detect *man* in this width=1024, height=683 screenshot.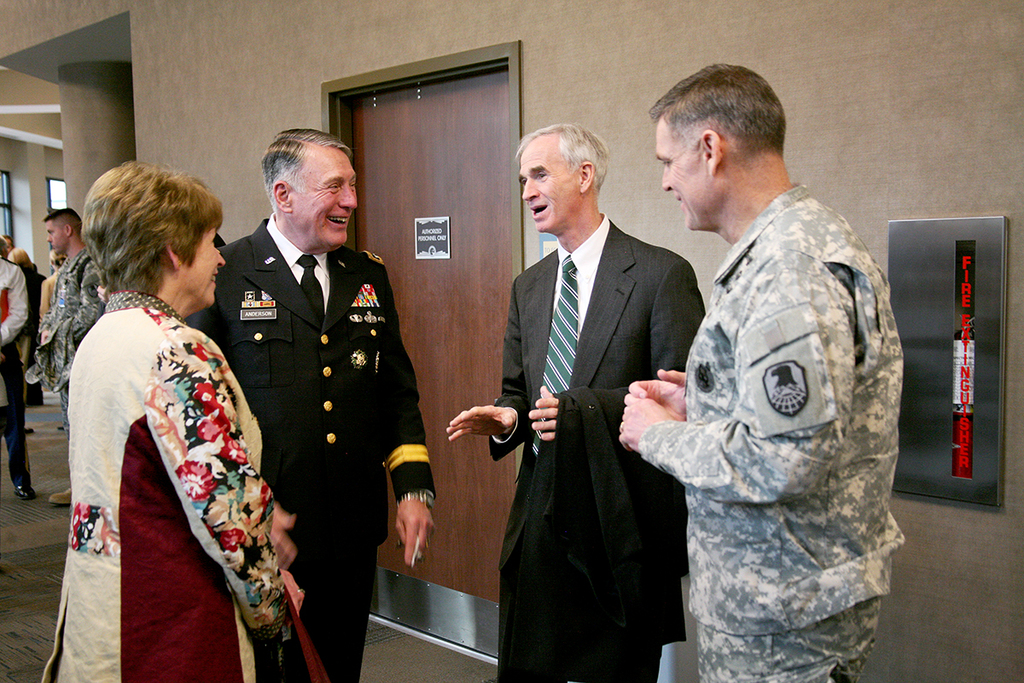
Detection: locate(185, 124, 434, 682).
